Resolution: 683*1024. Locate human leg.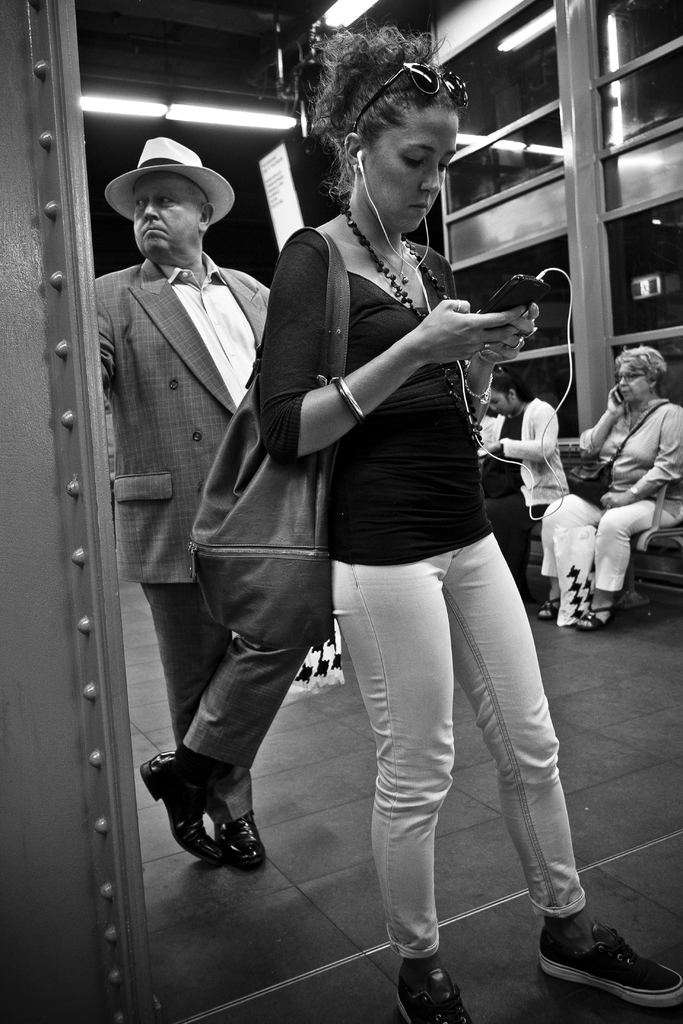
{"x1": 442, "y1": 531, "x2": 682, "y2": 1009}.
